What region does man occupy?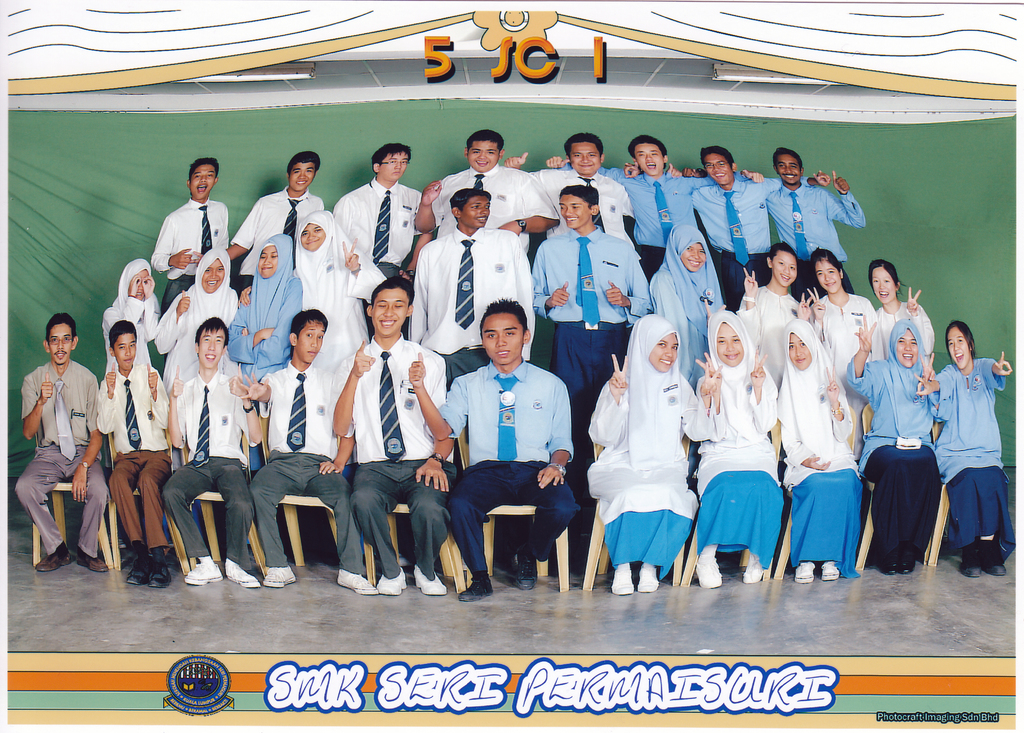
329,136,424,281.
